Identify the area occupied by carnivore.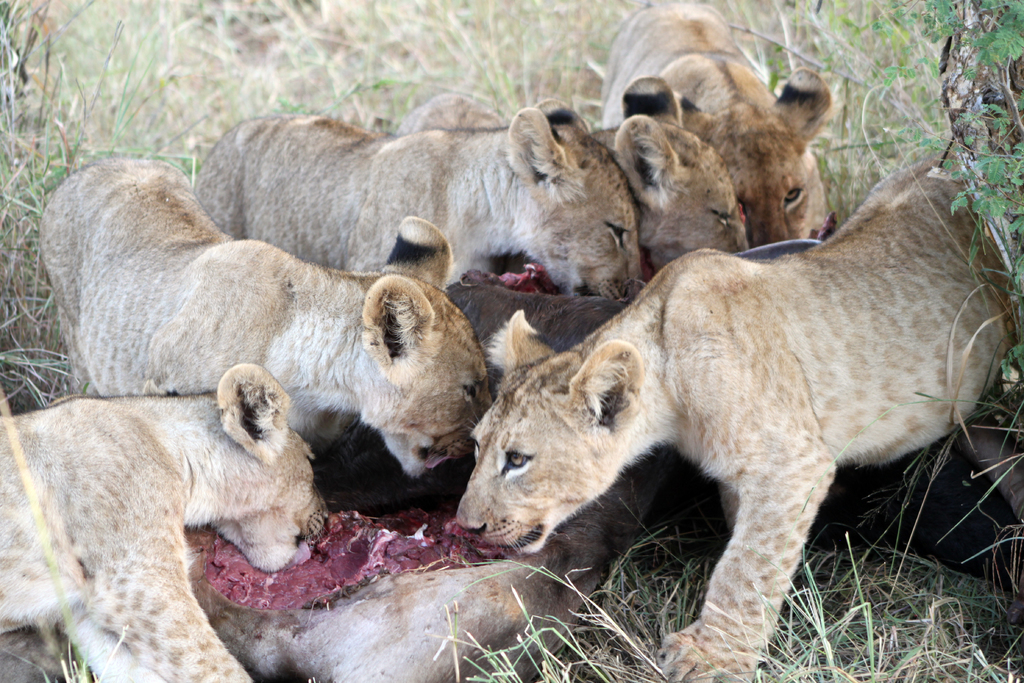
Area: (26,142,506,490).
